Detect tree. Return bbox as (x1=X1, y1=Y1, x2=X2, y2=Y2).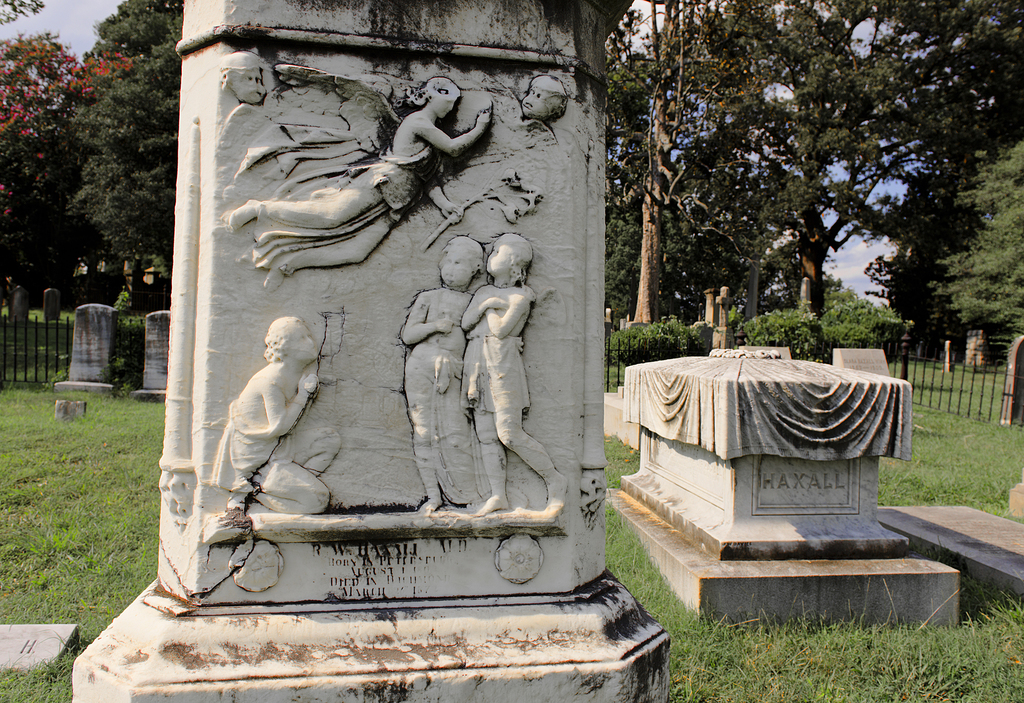
(x1=40, y1=0, x2=187, y2=307).
